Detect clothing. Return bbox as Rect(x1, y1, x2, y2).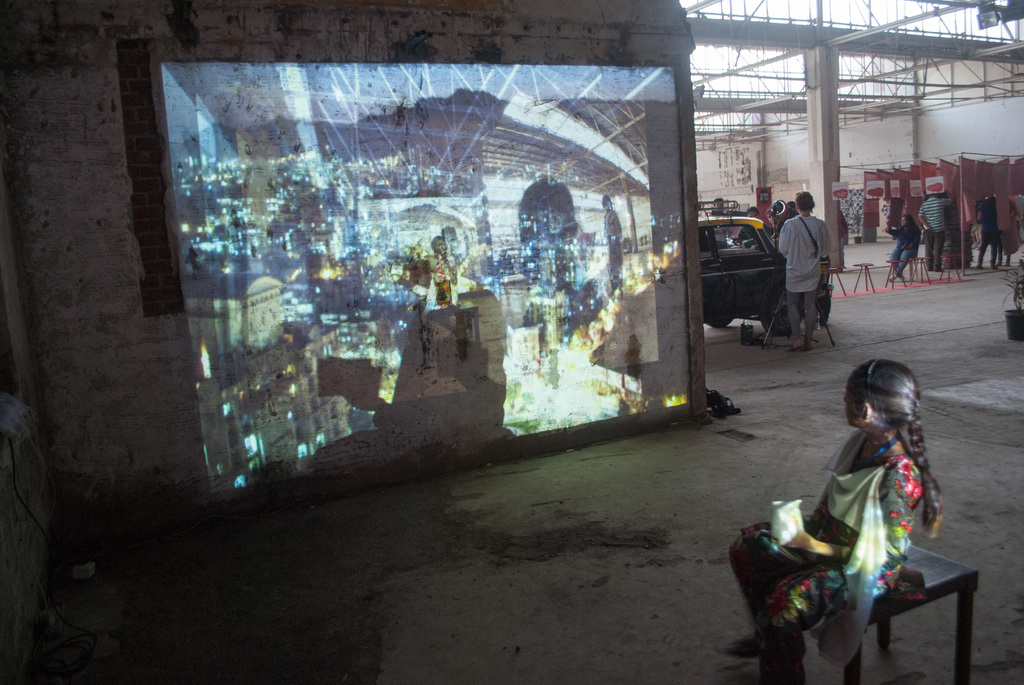
Rect(766, 398, 946, 636).
